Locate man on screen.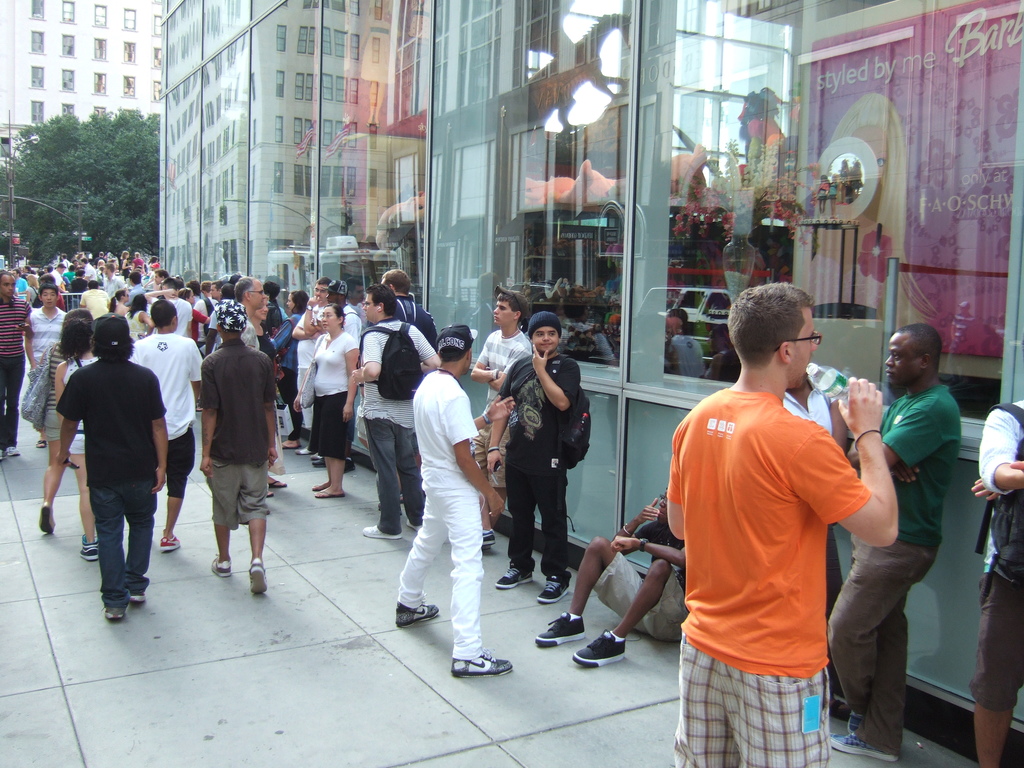
On screen at 49:262:66:294.
